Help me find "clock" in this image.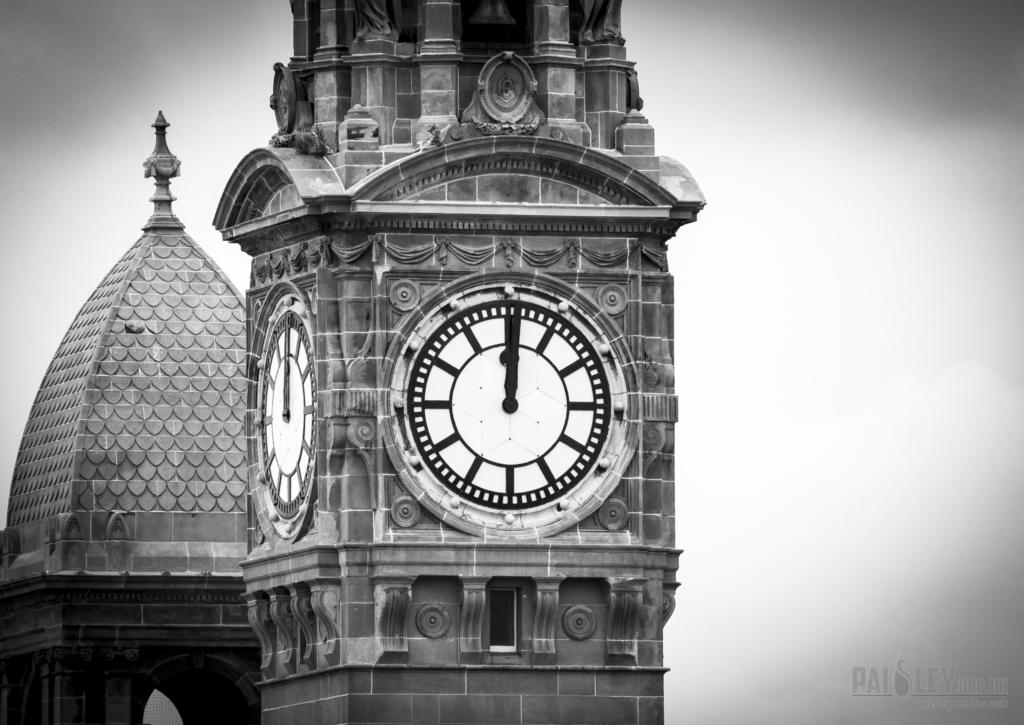
Found it: (x1=250, y1=294, x2=317, y2=544).
